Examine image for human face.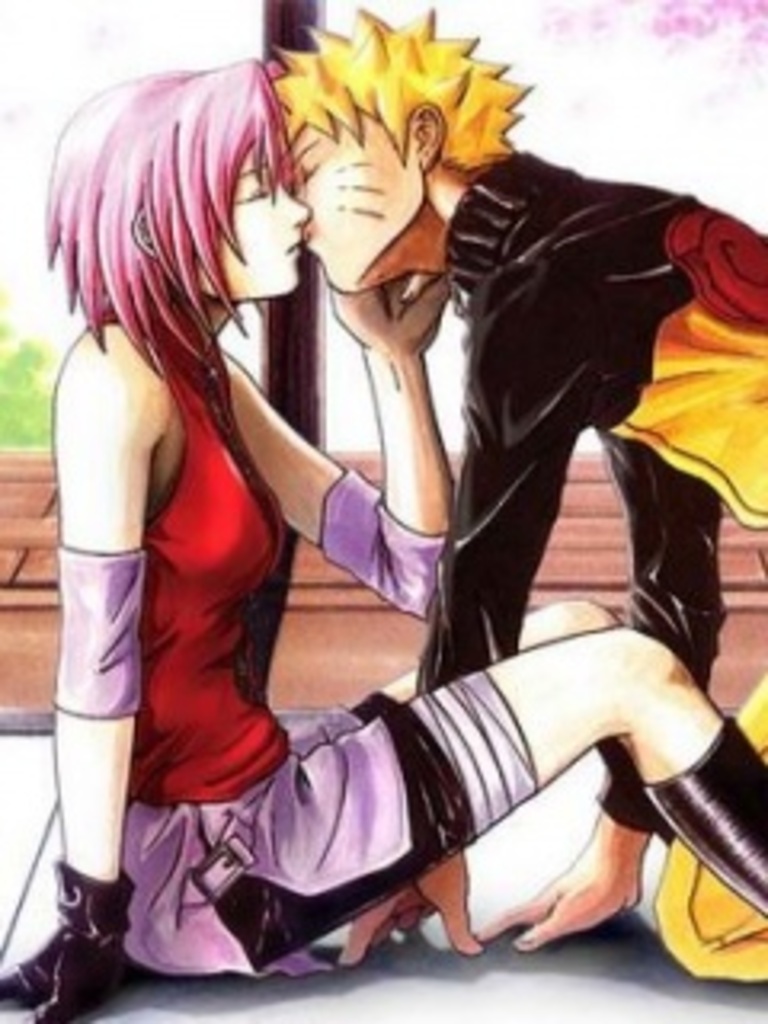
Examination result: left=275, top=90, right=422, bottom=298.
